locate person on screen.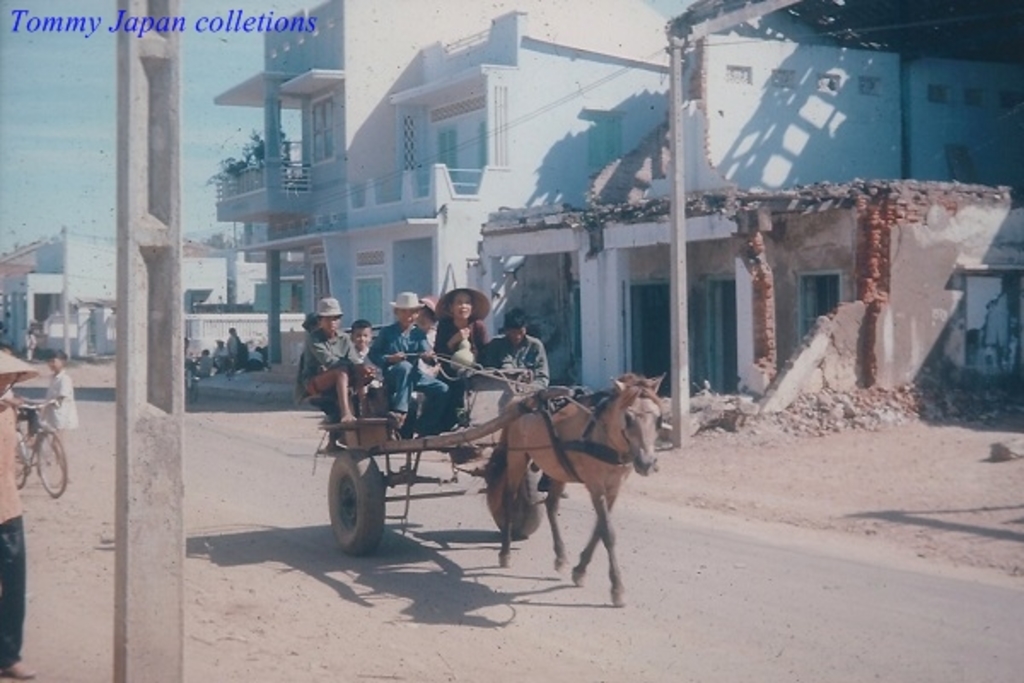
On screen at [left=43, top=348, right=84, bottom=463].
